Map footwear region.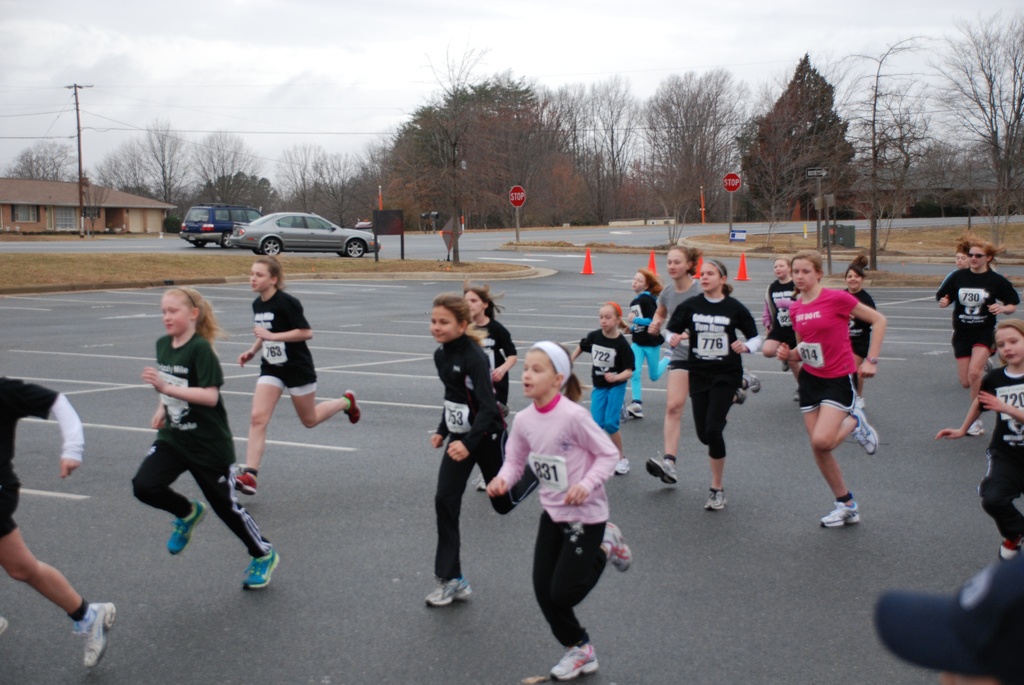
Mapped to BBox(781, 360, 789, 372).
